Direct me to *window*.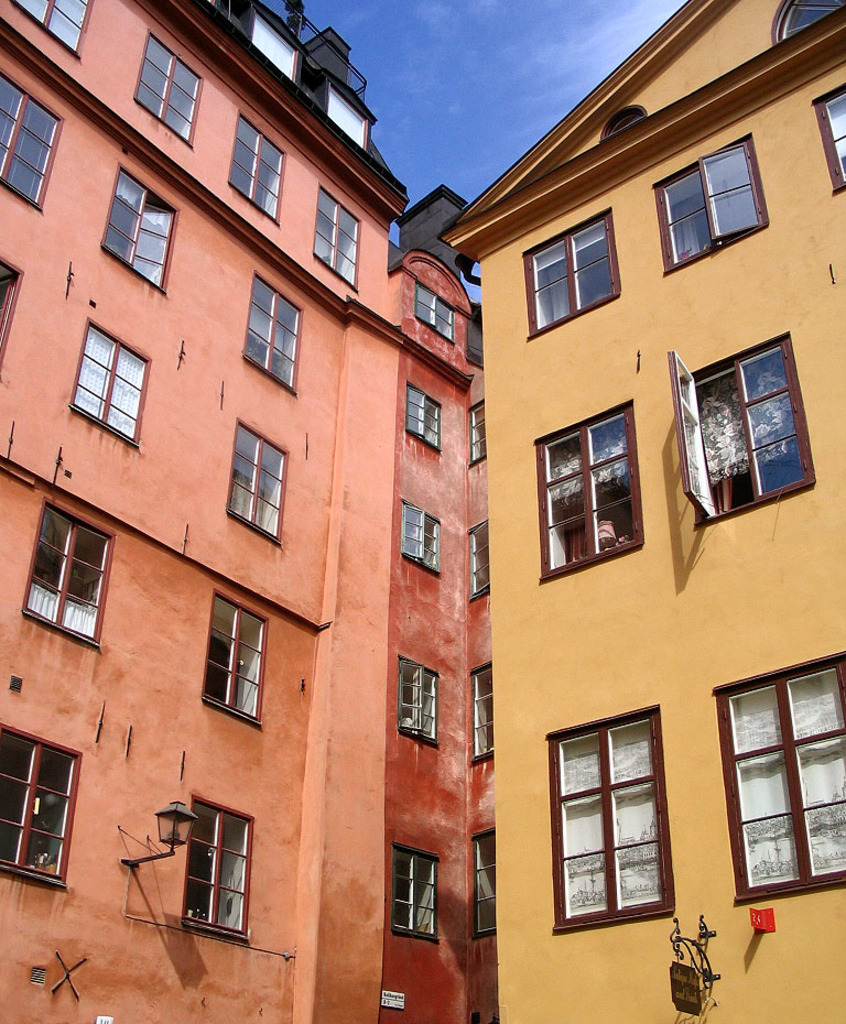
Direction: <region>545, 704, 681, 932</region>.
